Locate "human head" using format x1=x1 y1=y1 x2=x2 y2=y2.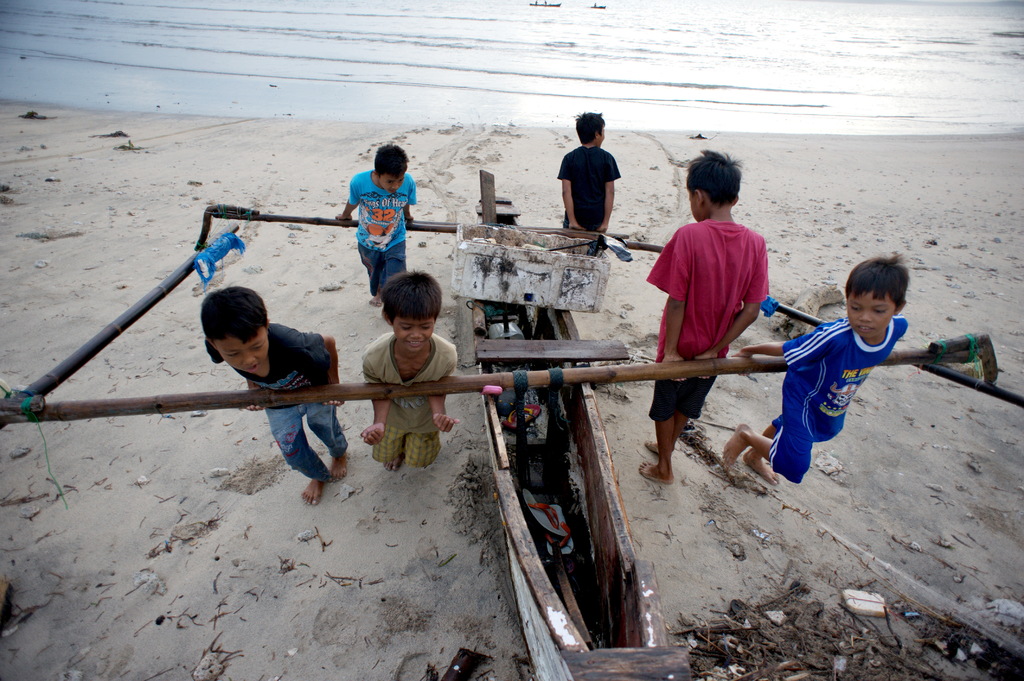
x1=684 y1=150 x2=742 y2=221.
